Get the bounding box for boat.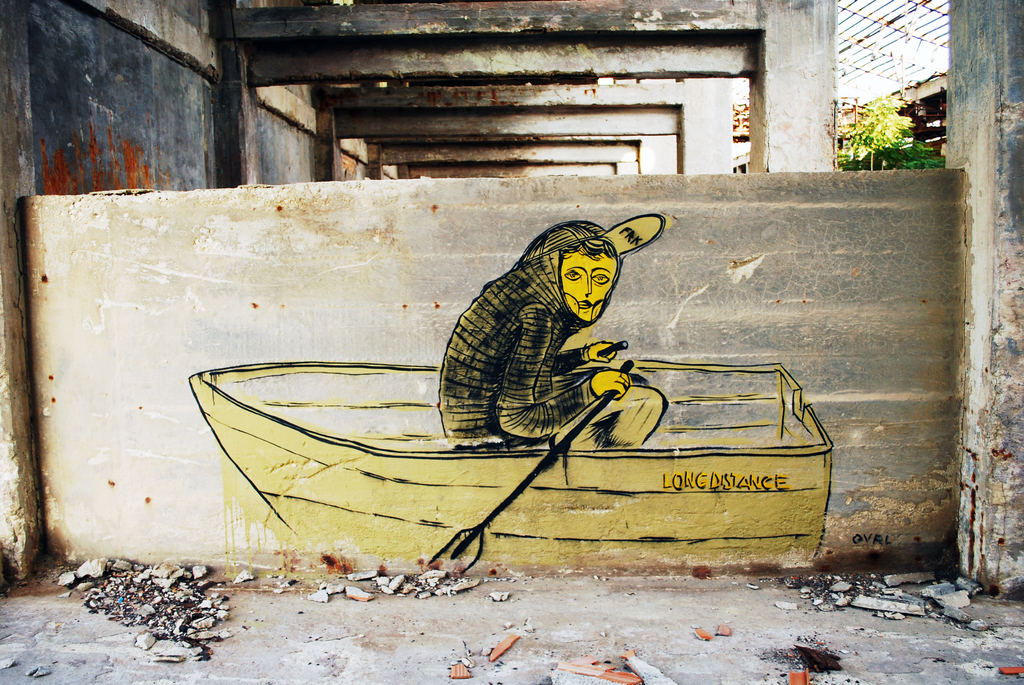
crop(148, 258, 852, 567).
